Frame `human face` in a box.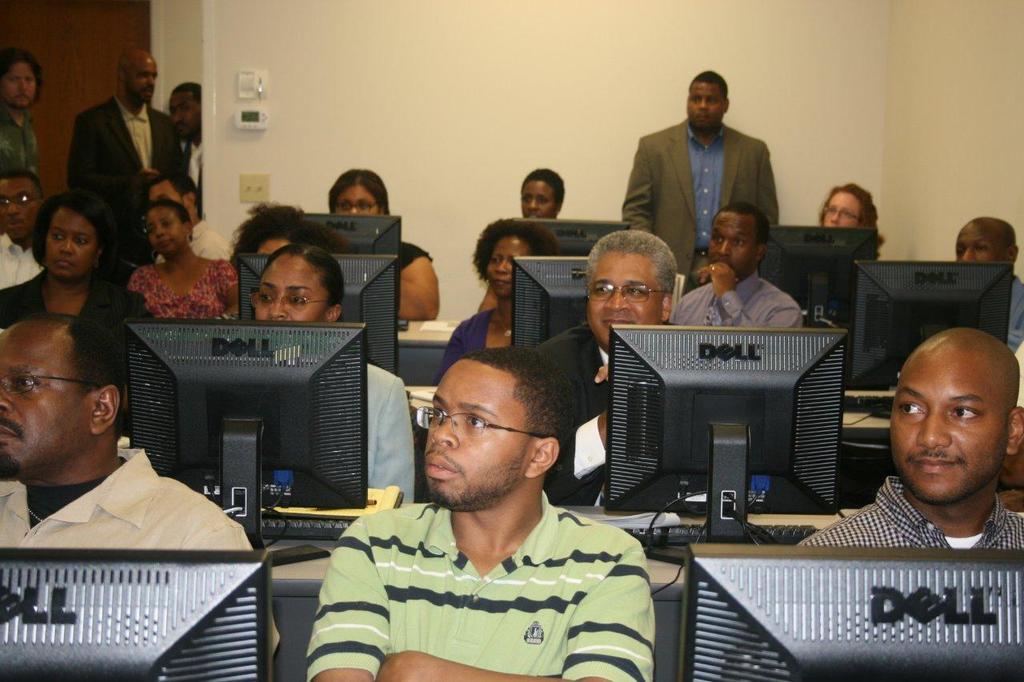
[706,214,756,277].
